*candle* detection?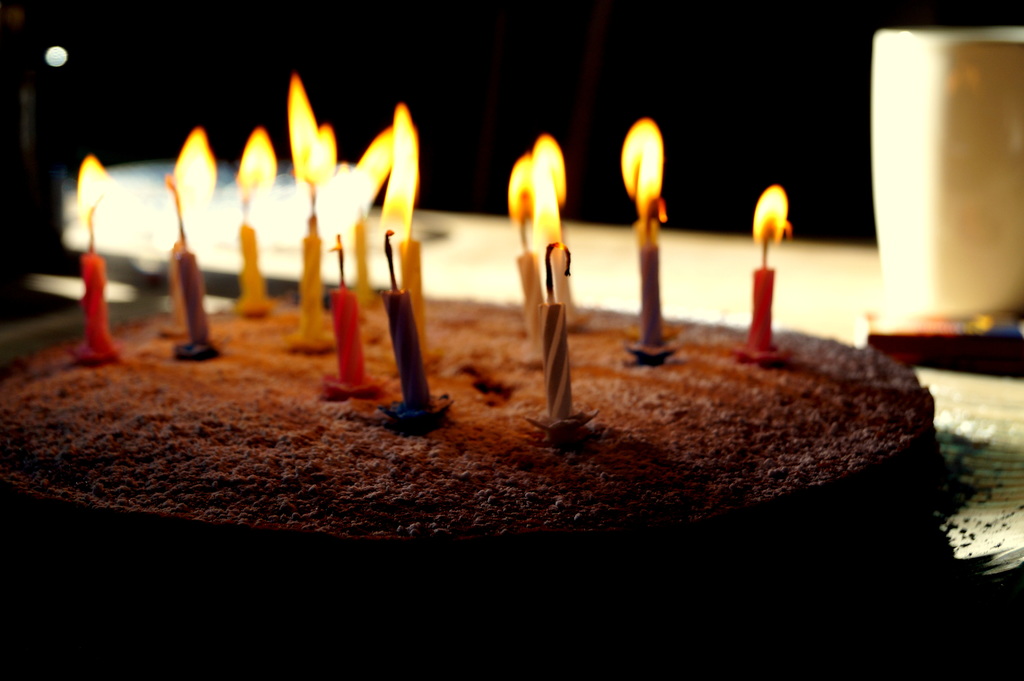
<bbox>234, 131, 278, 323</bbox>
